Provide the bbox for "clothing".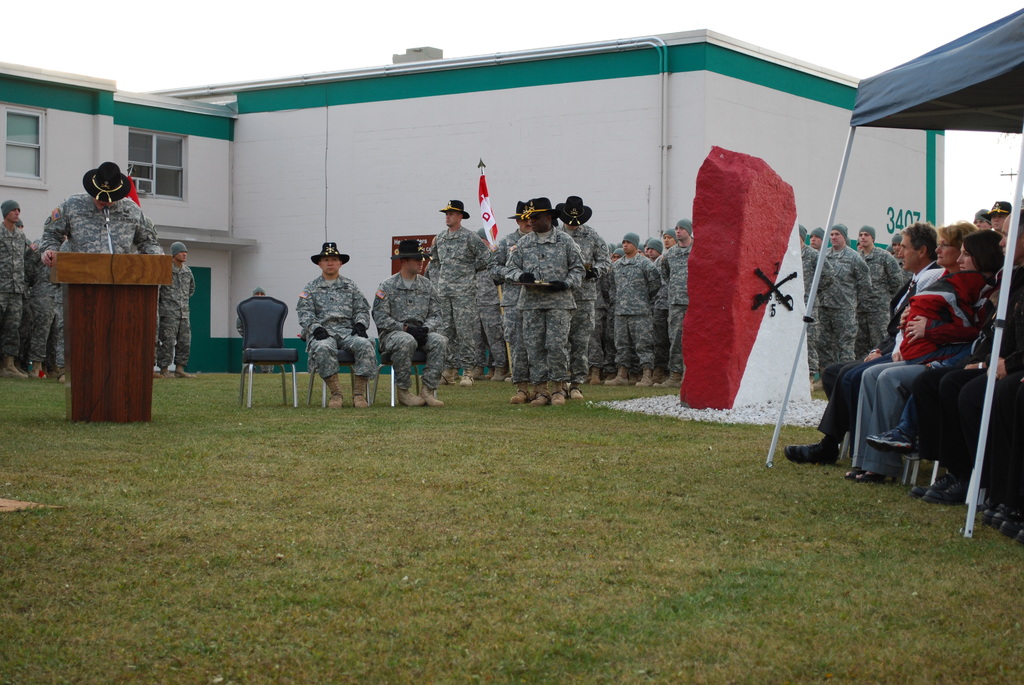
851,265,992,484.
